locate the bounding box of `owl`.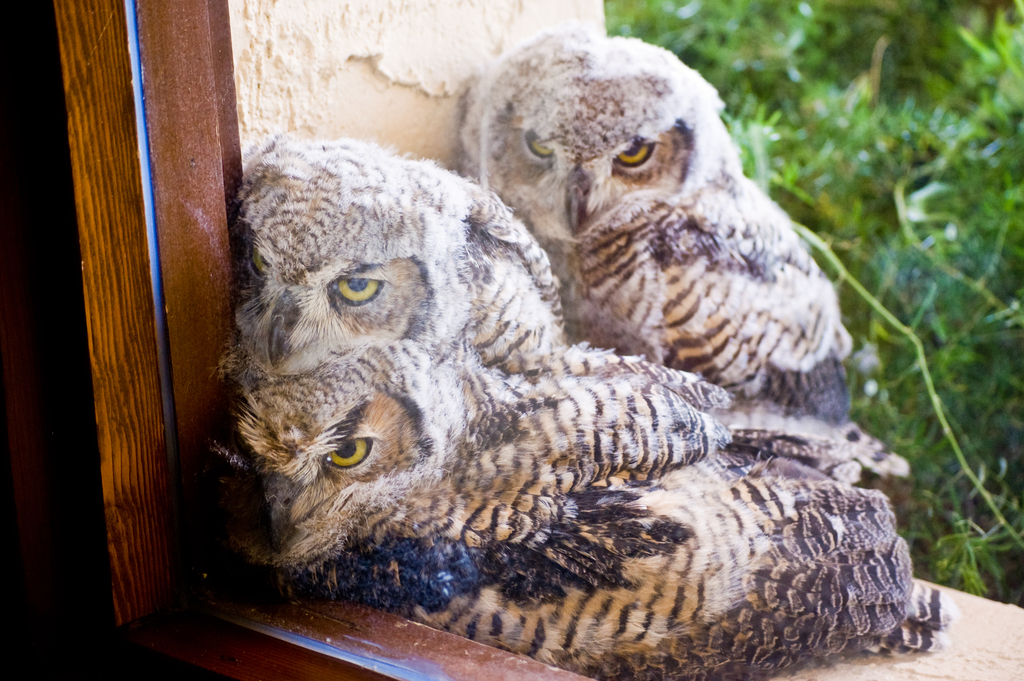
Bounding box: [212,332,956,680].
